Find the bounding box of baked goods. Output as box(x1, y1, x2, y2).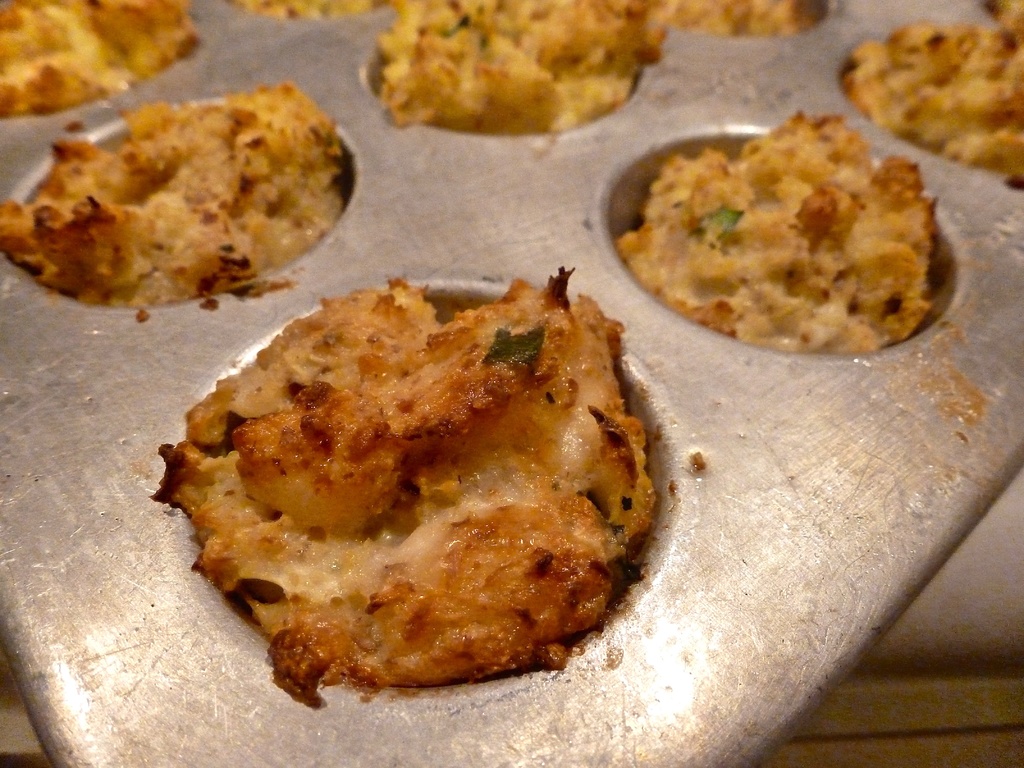
box(374, 0, 668, 128).
